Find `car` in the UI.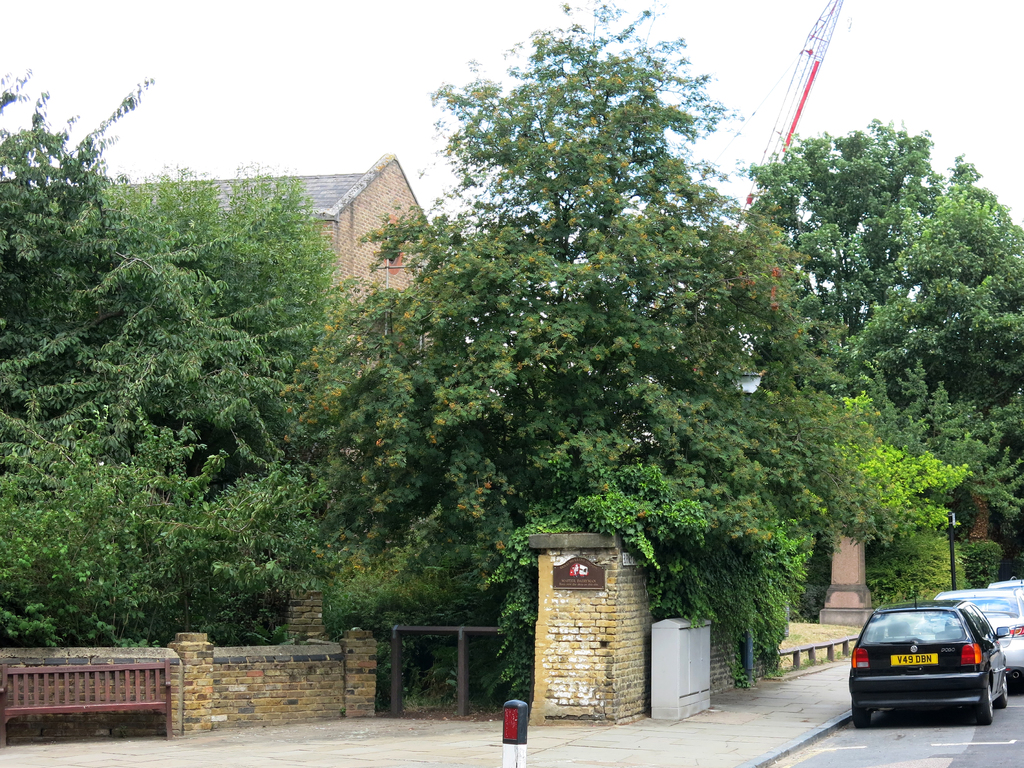
UI element at {"x1": 986, "y1": 576, "x2": 1023, "y2": 589}.
